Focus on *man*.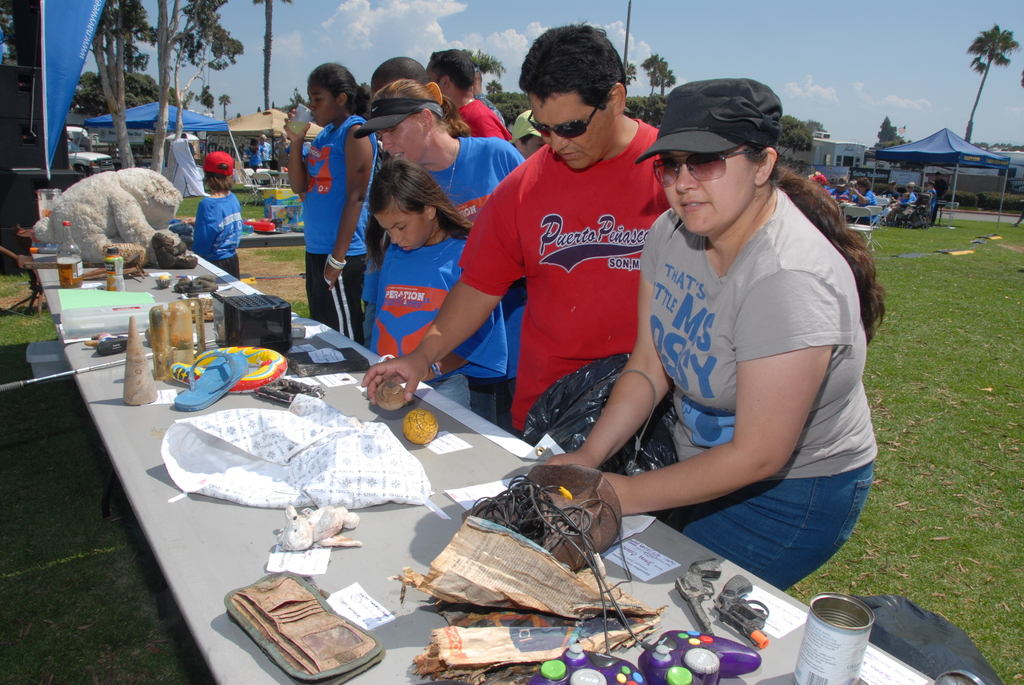
Focused at 271:133:296:171.
